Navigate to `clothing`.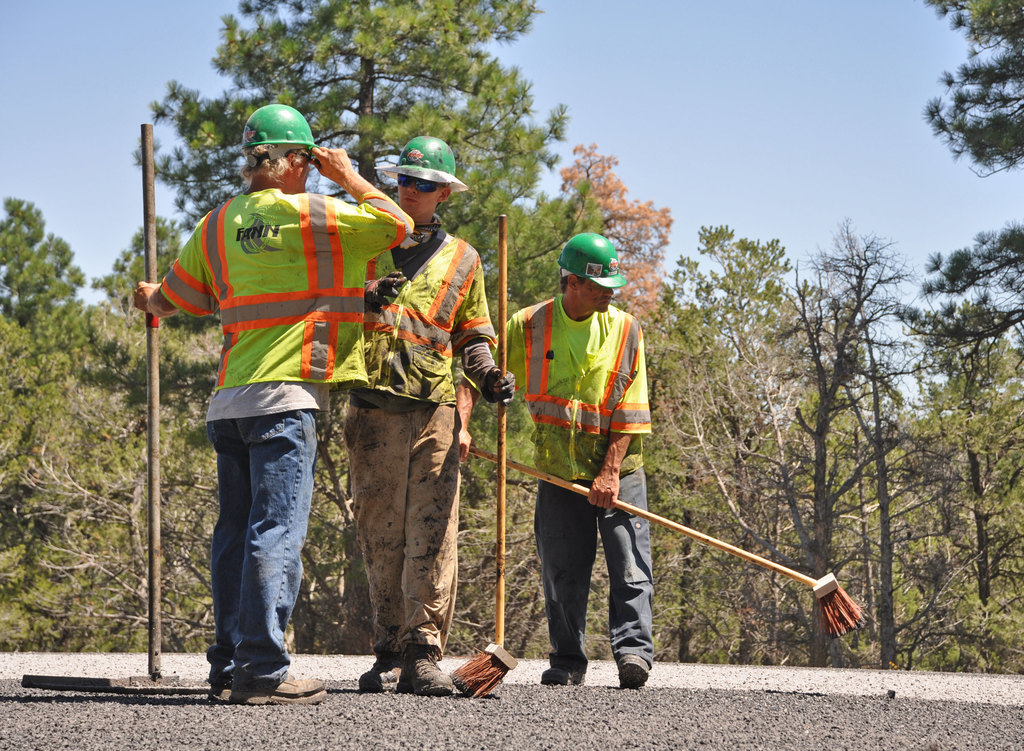
Navigation target: 337/227/497/651.
